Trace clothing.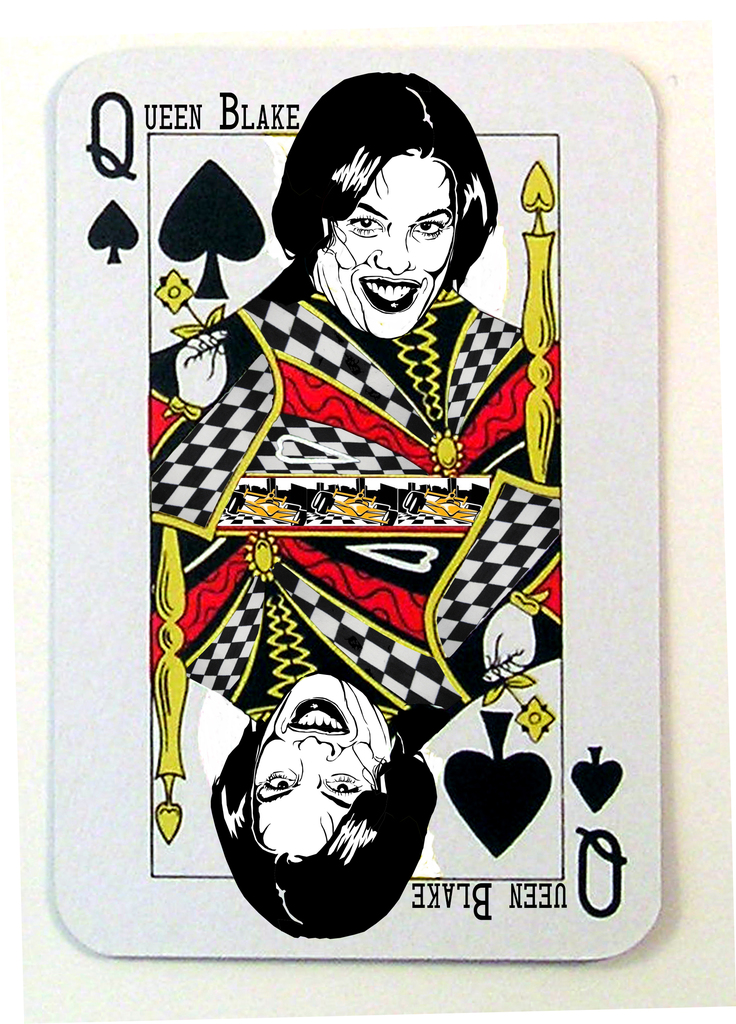
Traced to {"left": 151, "top": 518, "right": 575, "bottom": 751}.
